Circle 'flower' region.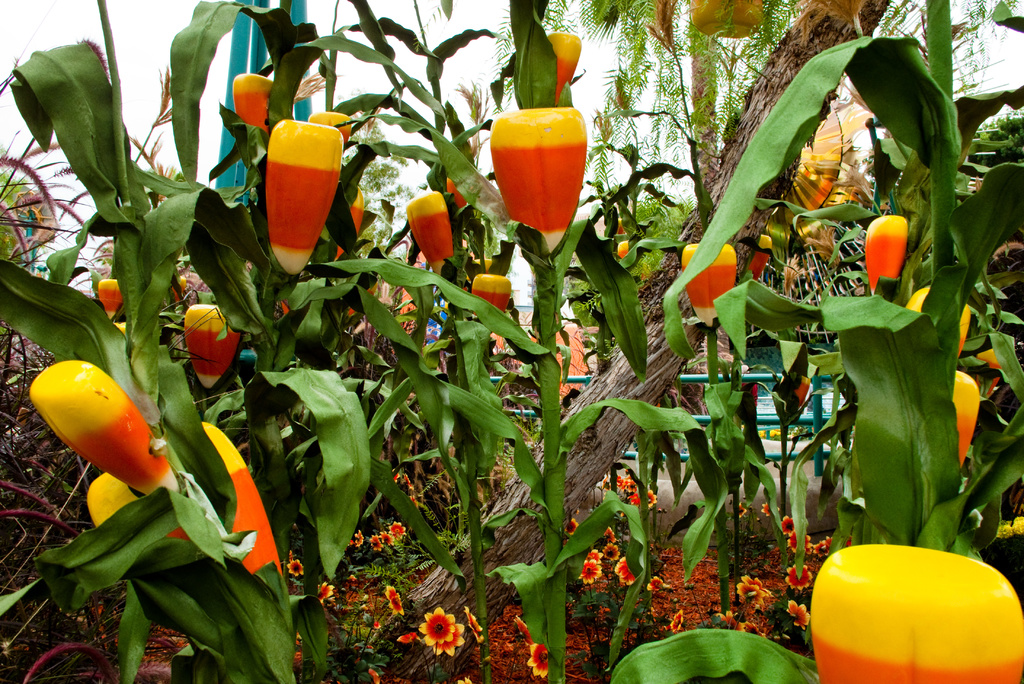
Region: bbox=(680, 240, 735, 327).
